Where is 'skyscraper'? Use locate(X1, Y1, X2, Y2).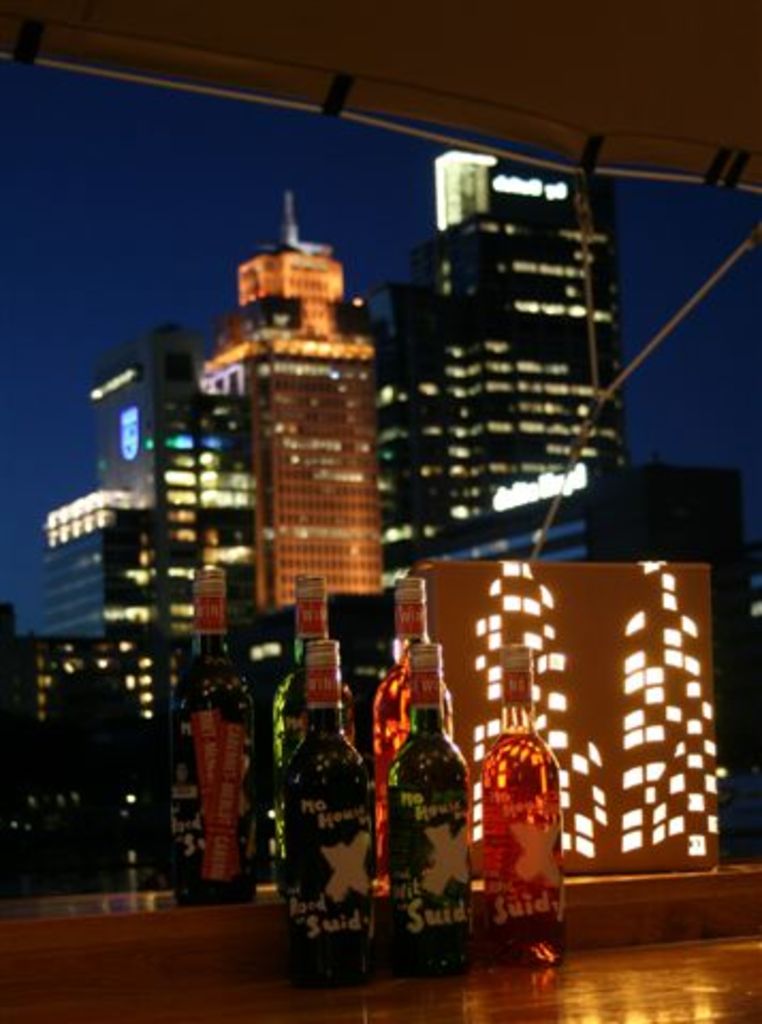
locate(359, 284, 508, 567).
